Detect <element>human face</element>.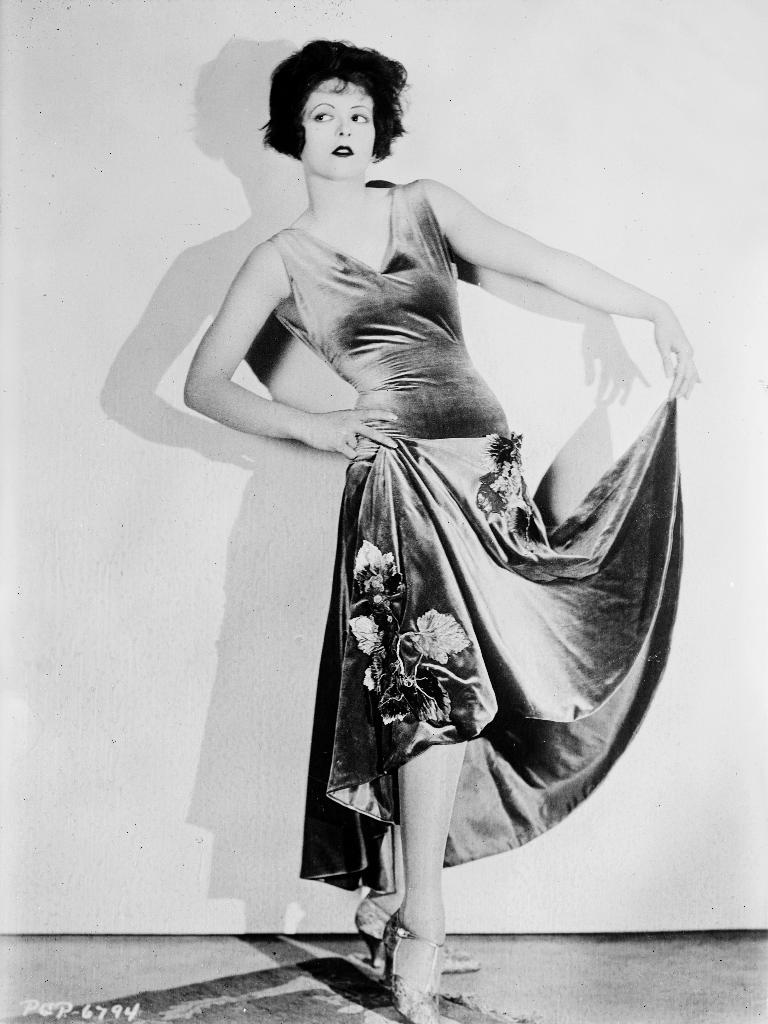
Detected at [x1=301, y1=75, x2=375, y2=178].
